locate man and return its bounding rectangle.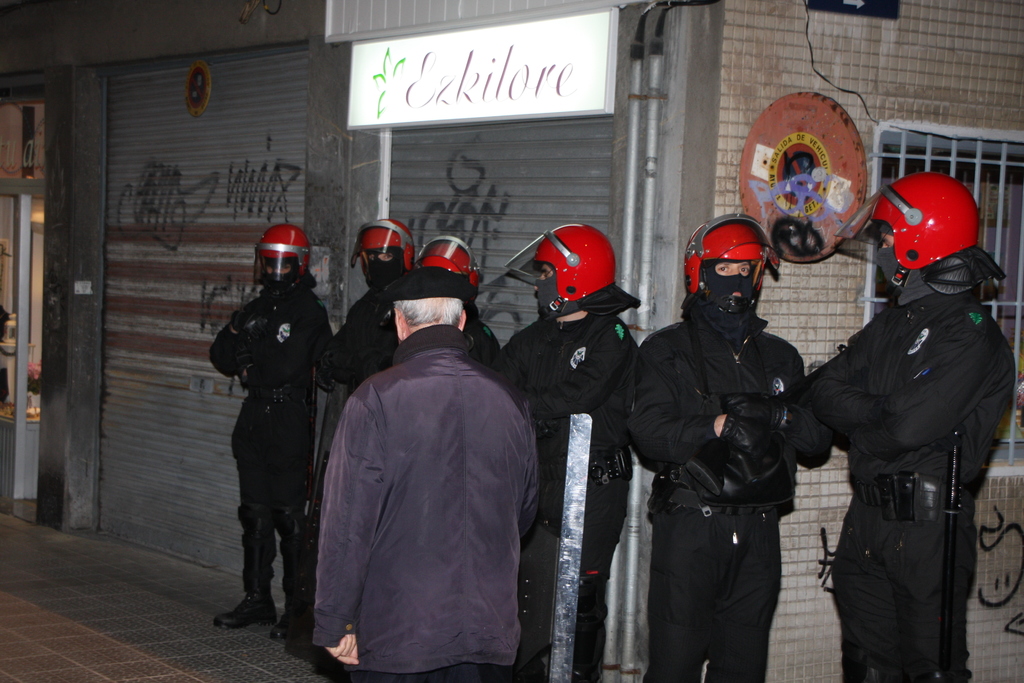
493, 223, 640, 682.
